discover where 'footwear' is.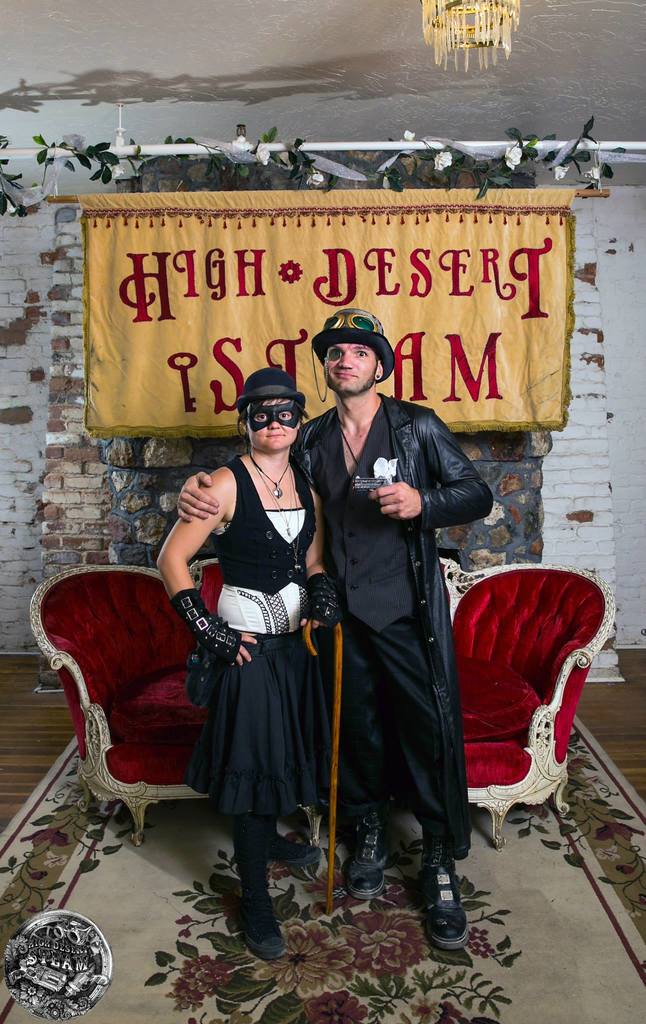
Discovered at region(408, 831, 475, 954).
